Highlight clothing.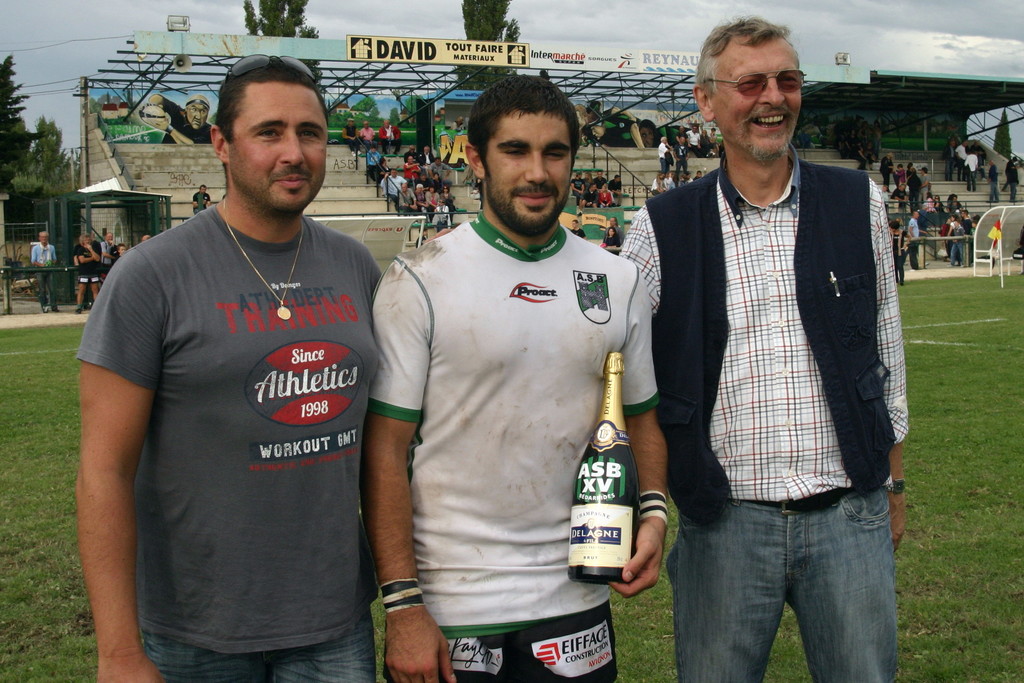
Highlighted region: 986, 165, 1000, 202.
